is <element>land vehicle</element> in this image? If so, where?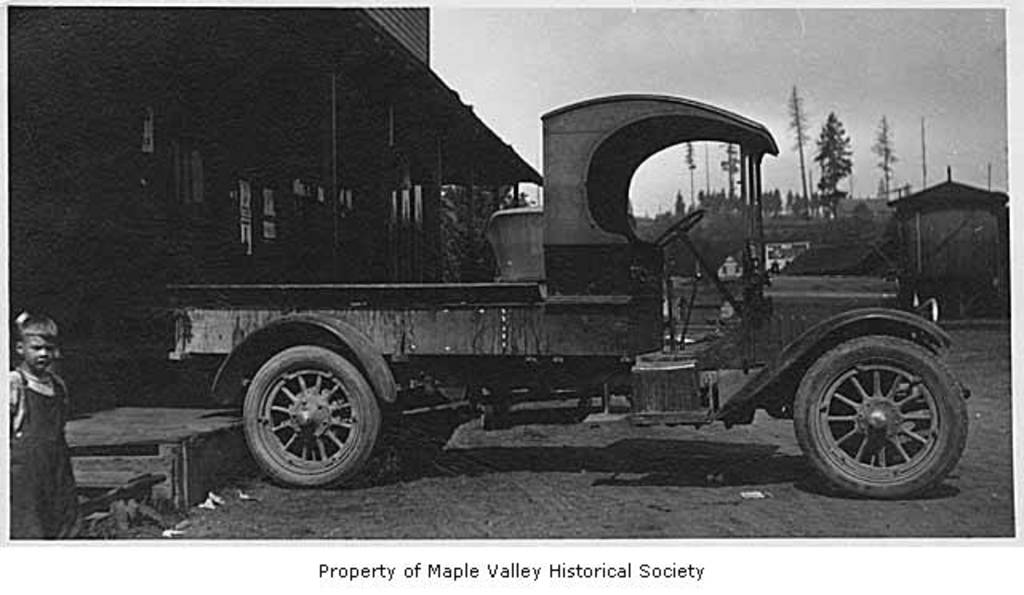
Yes, at region(163, 86, 1011, 499).
